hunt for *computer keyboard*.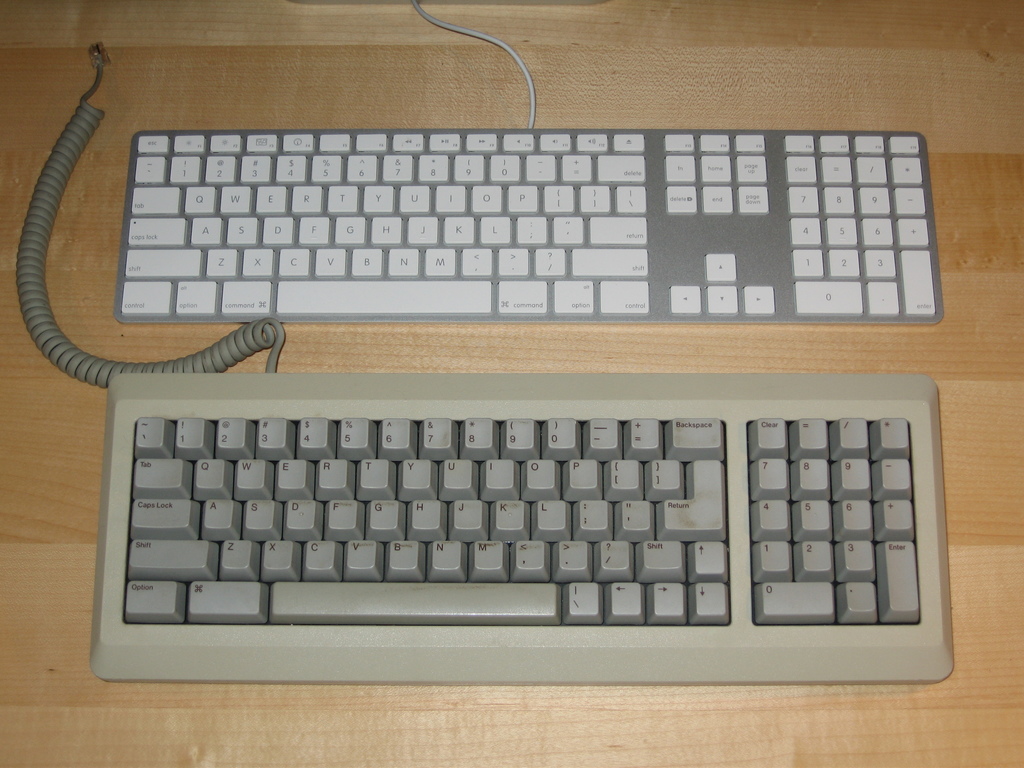
Hunted down at box=[88, 373, 959, 685].
